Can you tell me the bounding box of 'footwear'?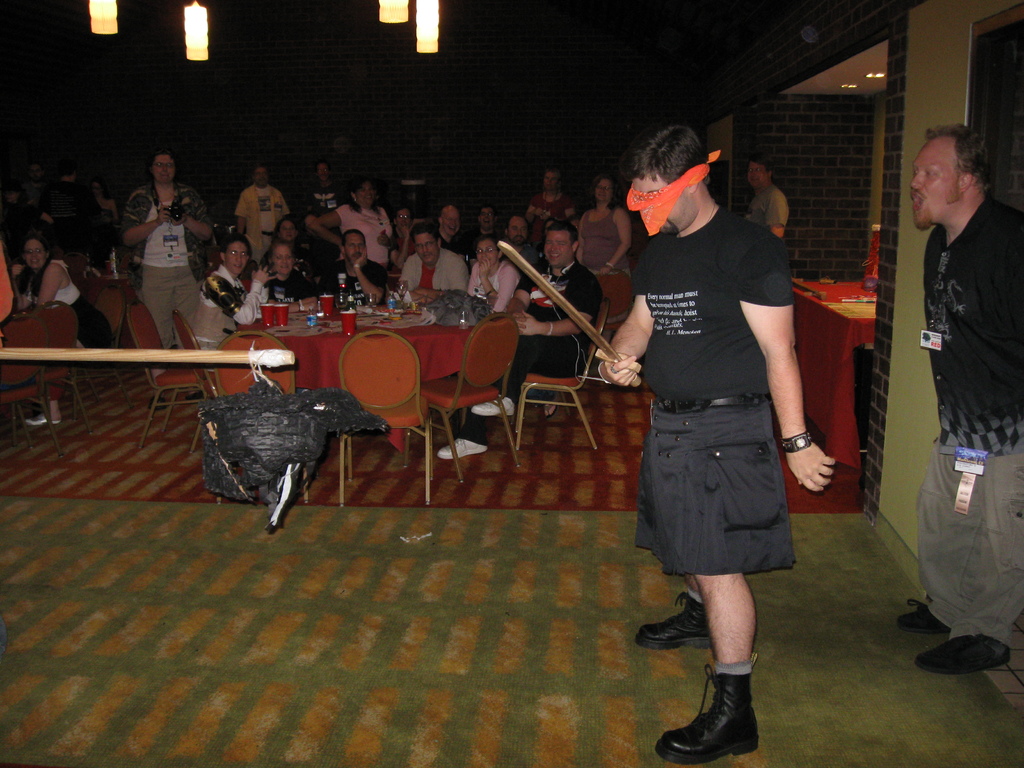
x1=687, y1=670, x2=769, y2=762.
